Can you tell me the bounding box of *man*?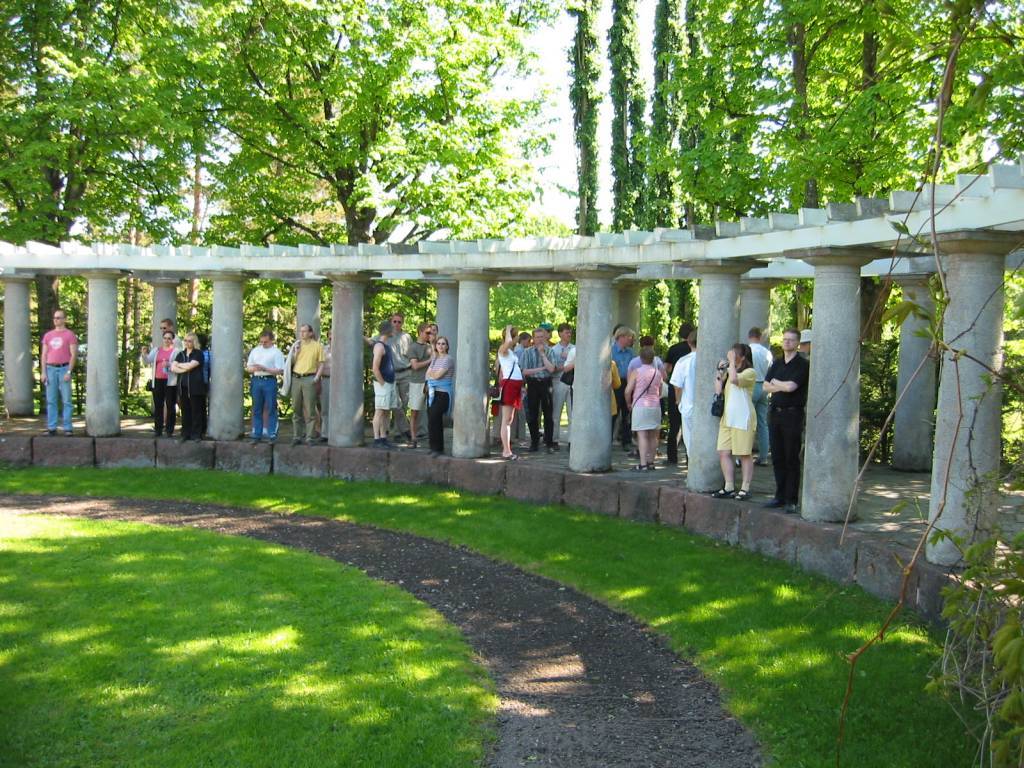
region(552, 321, 575, 443).
